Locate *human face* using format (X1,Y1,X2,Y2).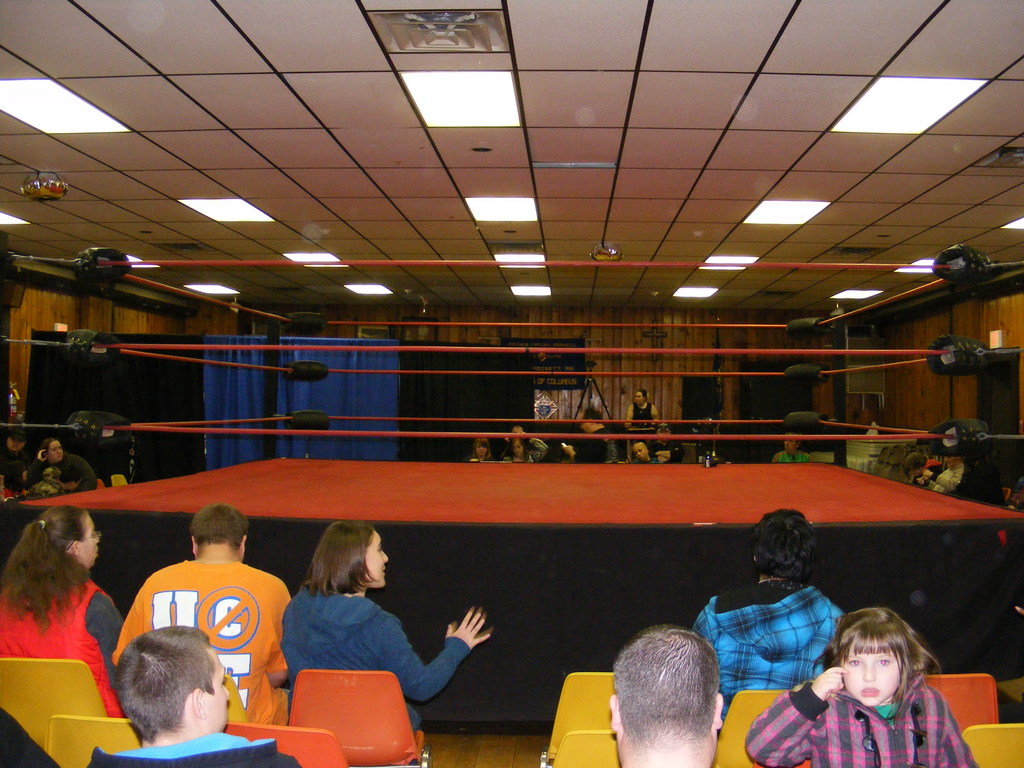
(202,648,225,732).
